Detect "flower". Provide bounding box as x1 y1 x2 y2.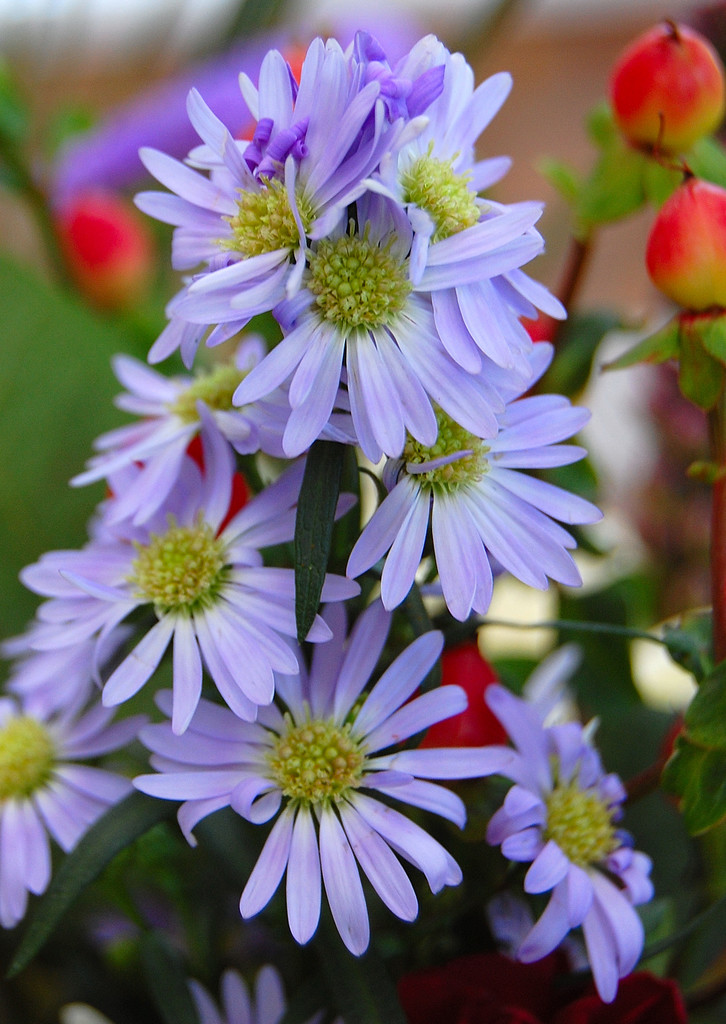
348 379 579 625.
